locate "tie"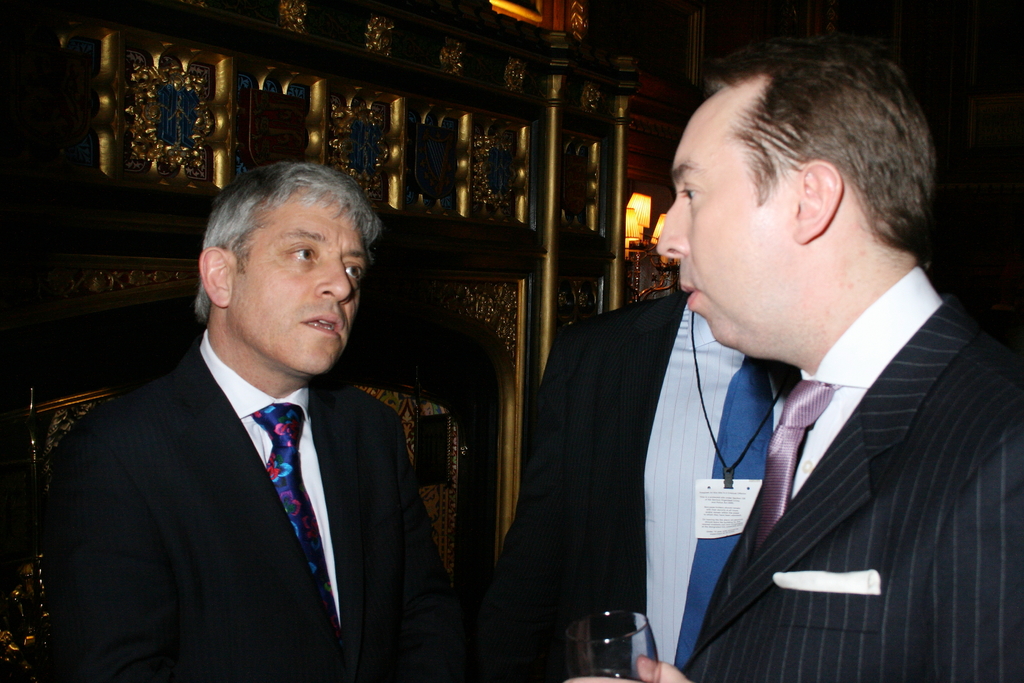
locate(255, 399, 333, 636)
